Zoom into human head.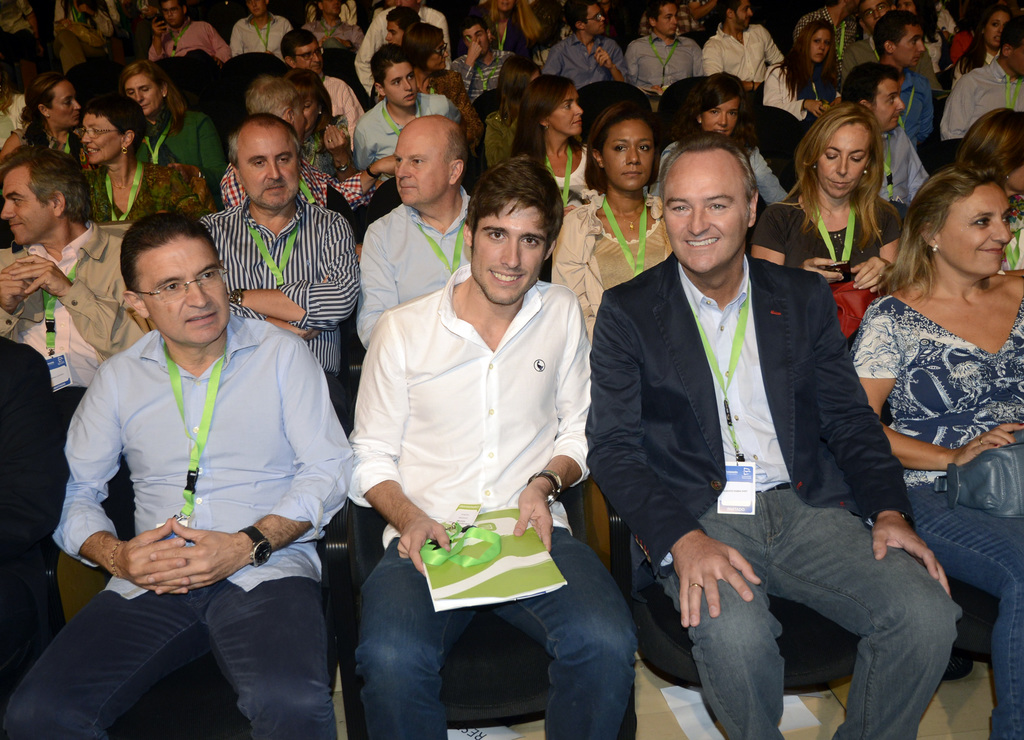
Zoom target: [x1=646, y1=0, x2=682, y2=39].
